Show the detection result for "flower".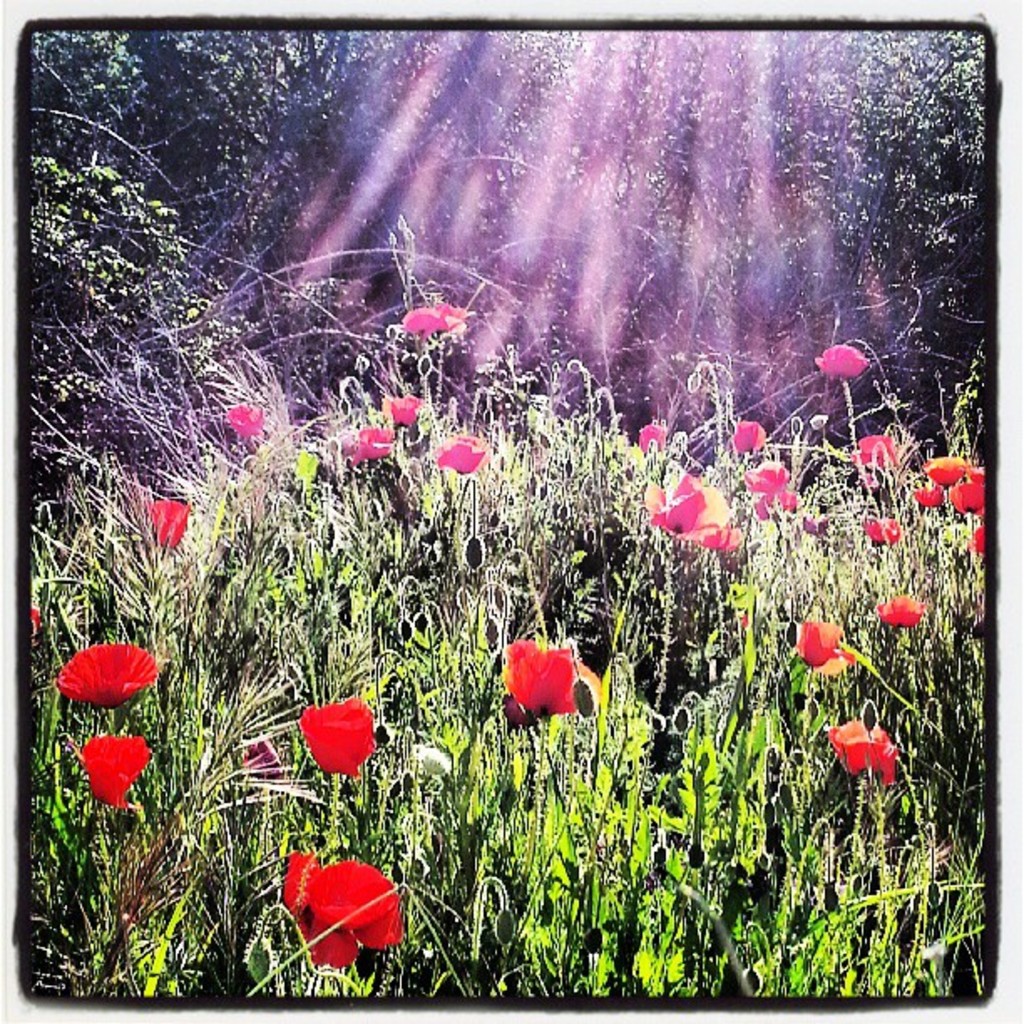
x1=390 y1=392 x2=418 y2=418.
